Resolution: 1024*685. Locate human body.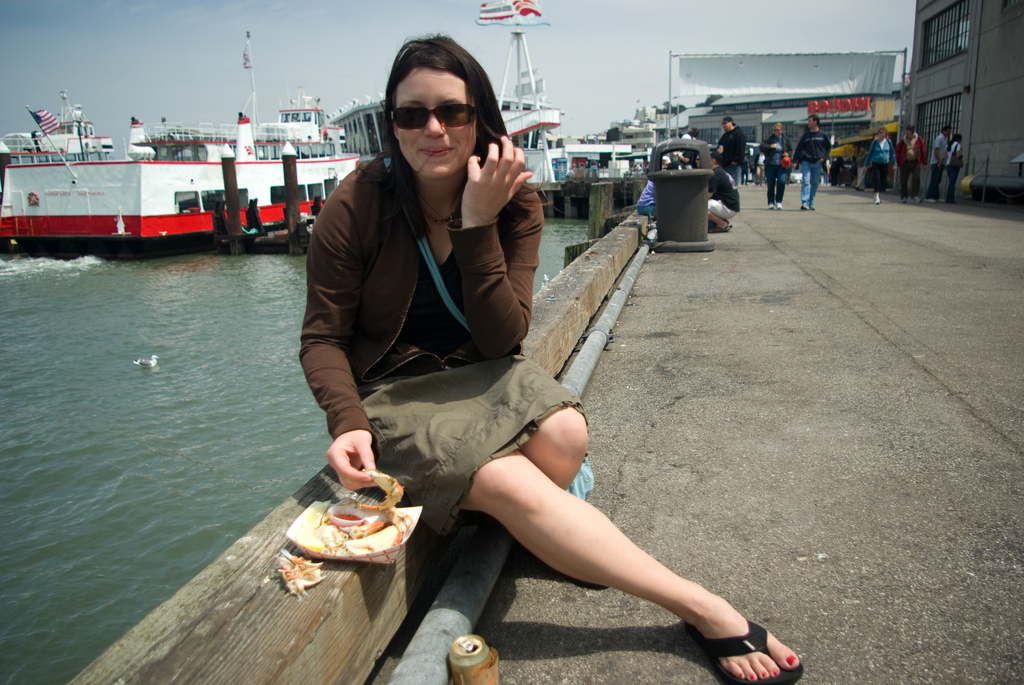
region(701, 171, 738, 232).
